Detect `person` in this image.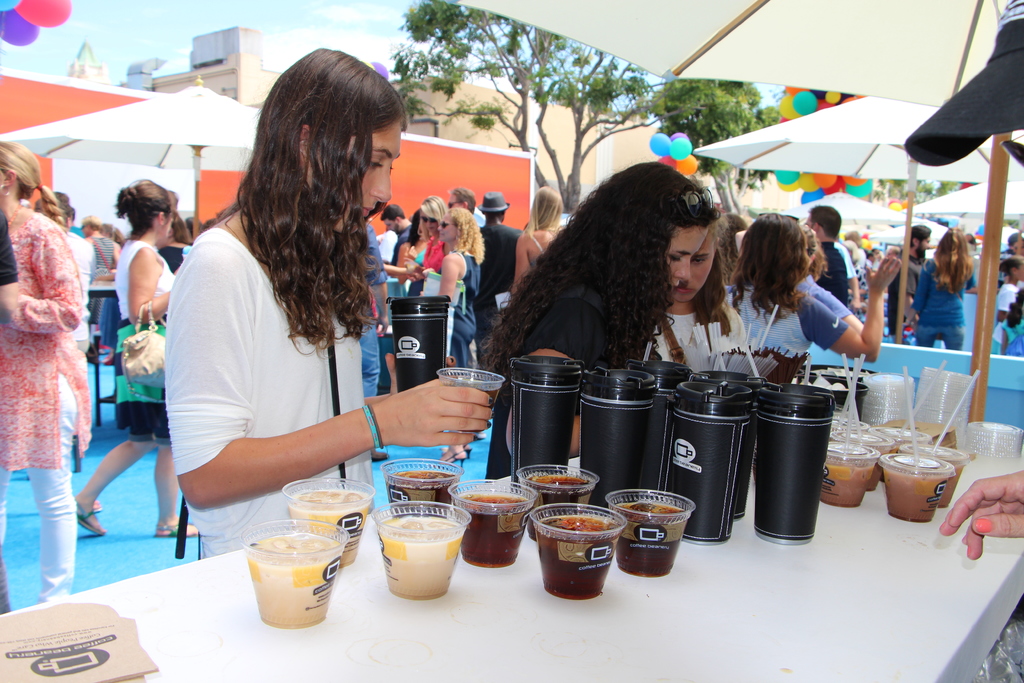
Detection: box=[70, 179, 196, 543].
